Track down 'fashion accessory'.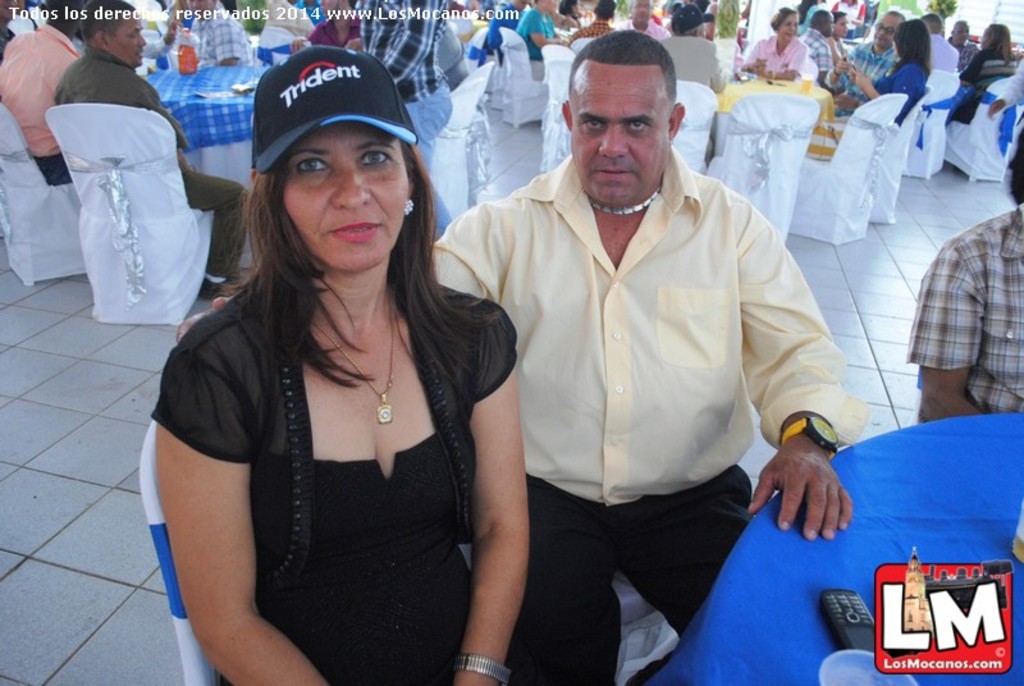
Tracked to bbox(652, 0, 719, 29).
